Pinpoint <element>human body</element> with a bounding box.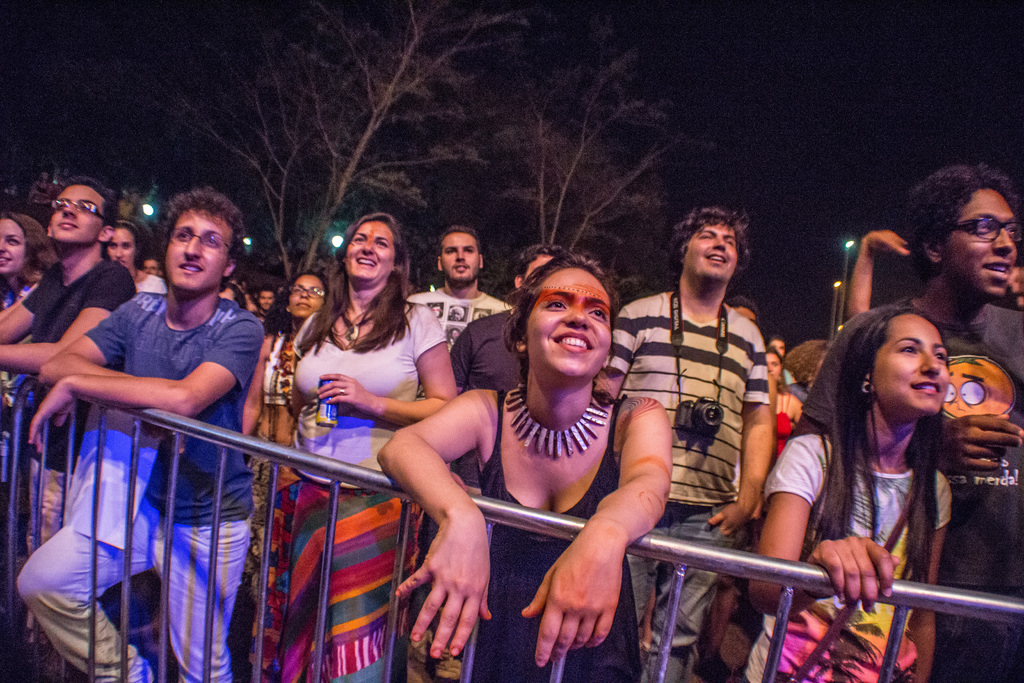
region(894, 294, 1023, 682).
